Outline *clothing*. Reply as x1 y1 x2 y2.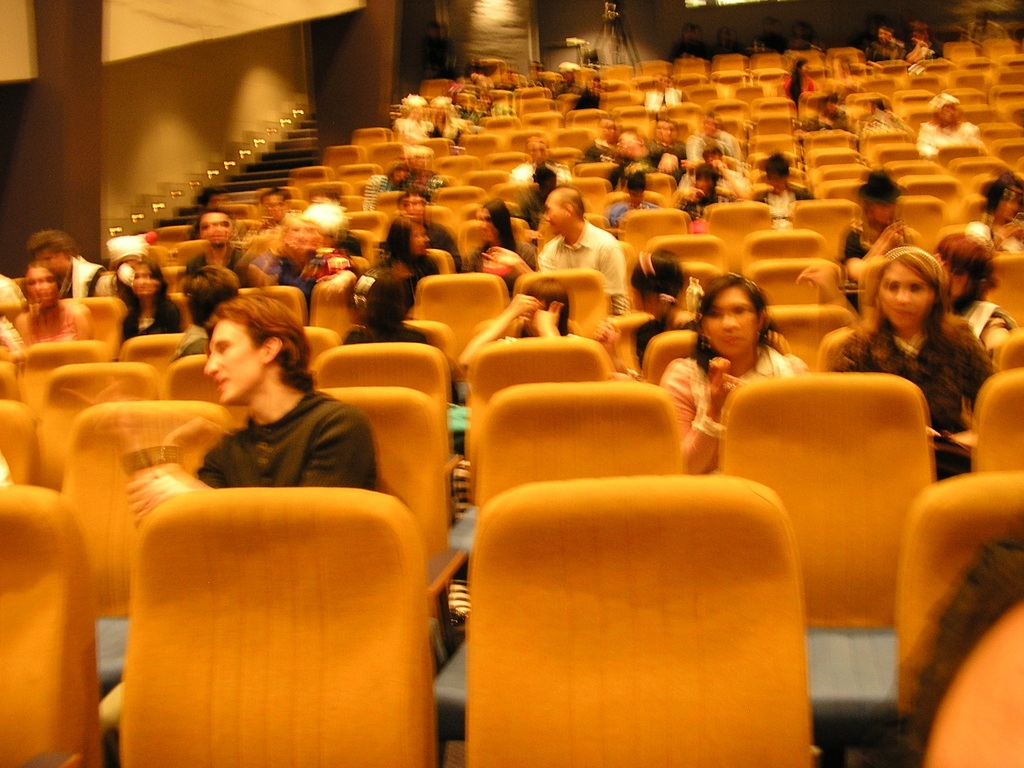
844 230 865 258.
